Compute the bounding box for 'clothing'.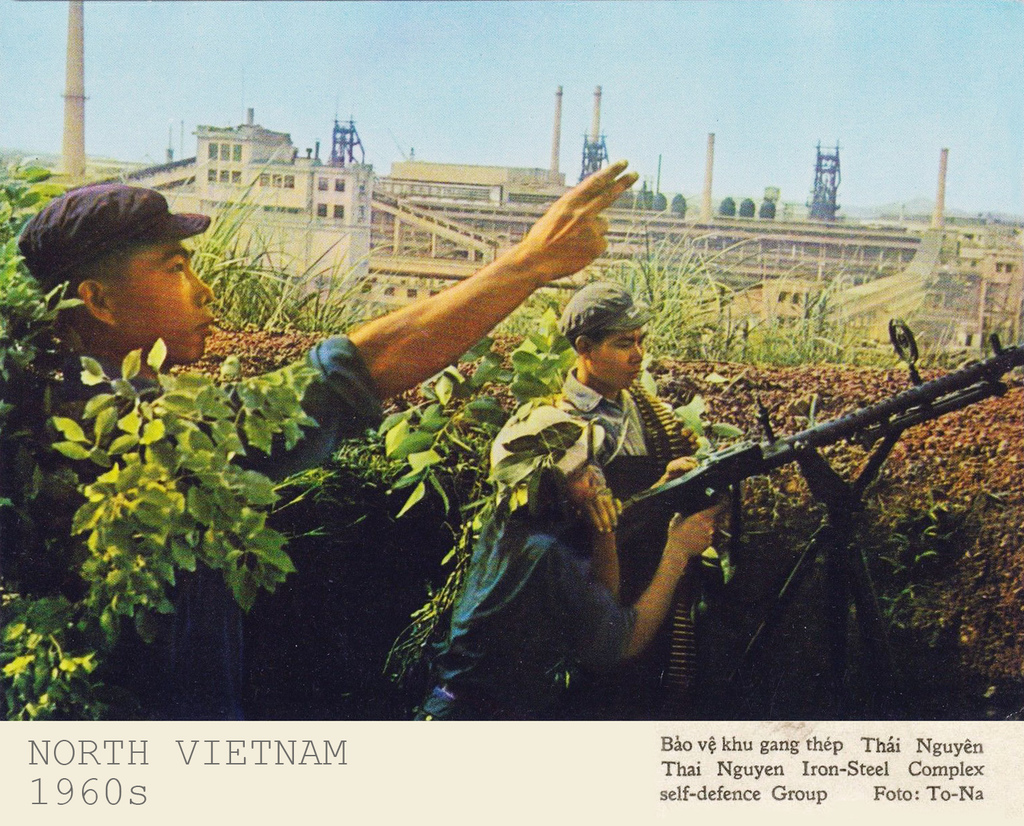
l=426, t=511, r=632, b=723.
